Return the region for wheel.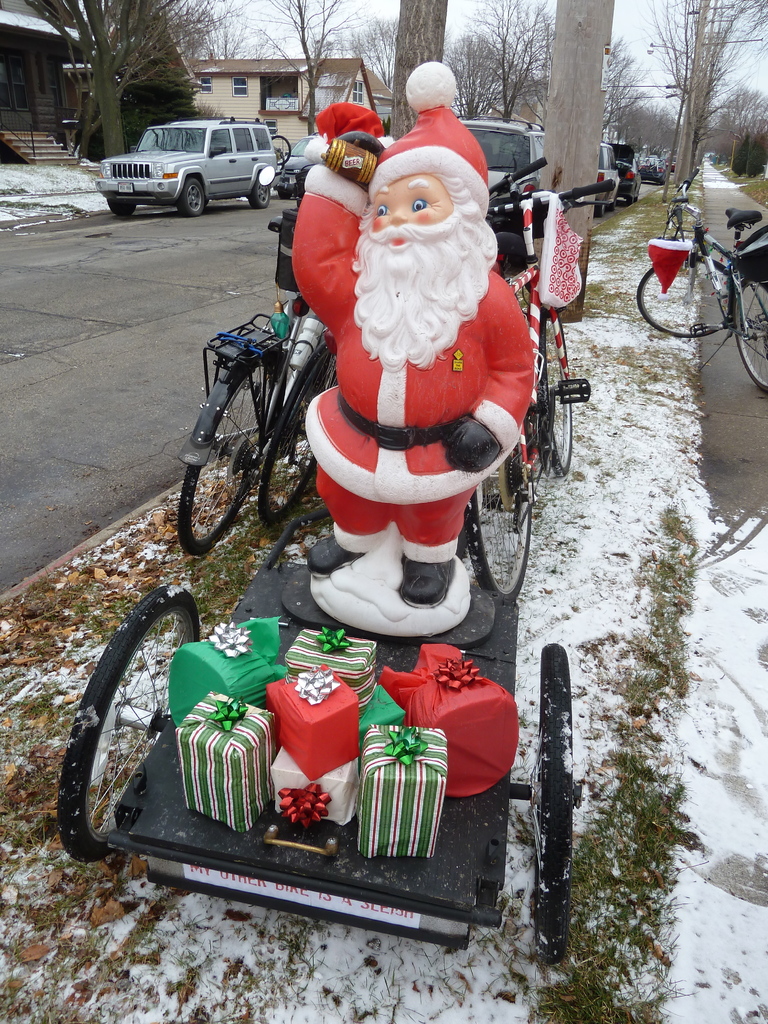
box(112, 200, 134, 218).
